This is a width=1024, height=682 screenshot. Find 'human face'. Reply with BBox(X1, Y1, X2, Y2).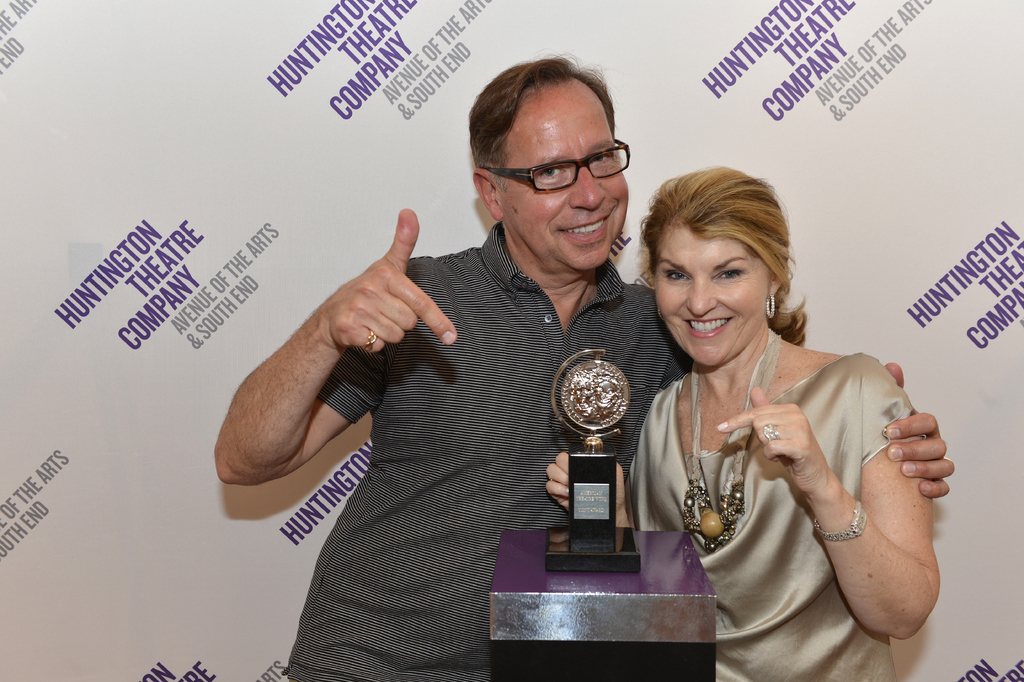
BBox(657, 223, 769, 365).
